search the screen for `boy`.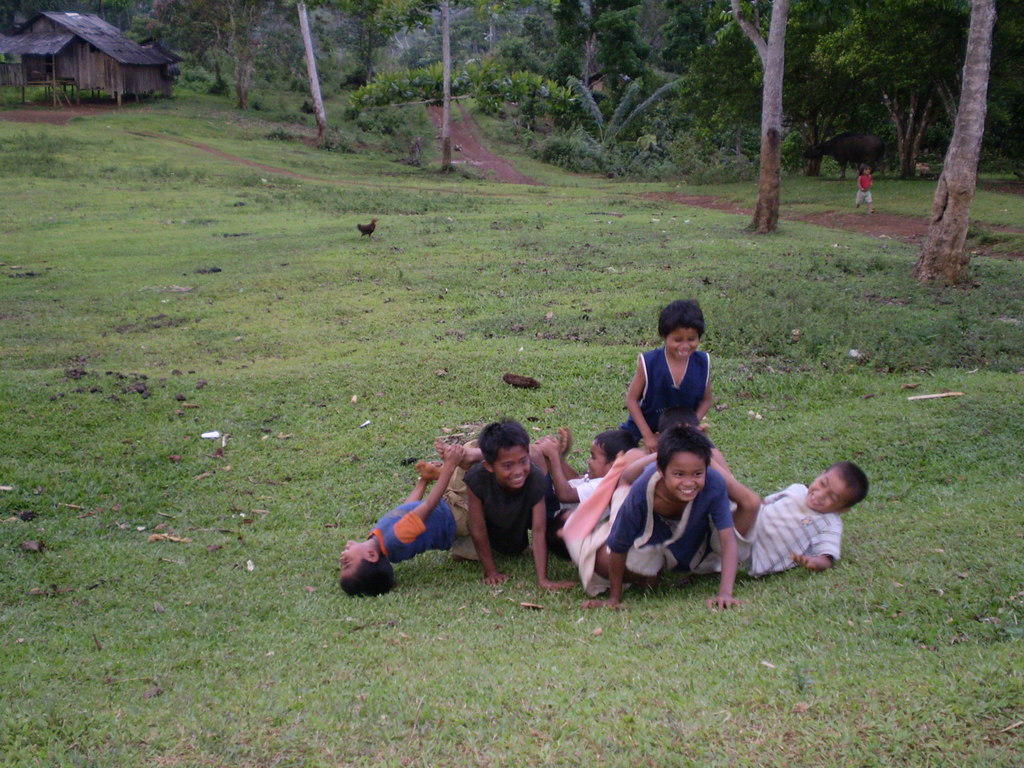
Found at (582, 422, 743, 611).
